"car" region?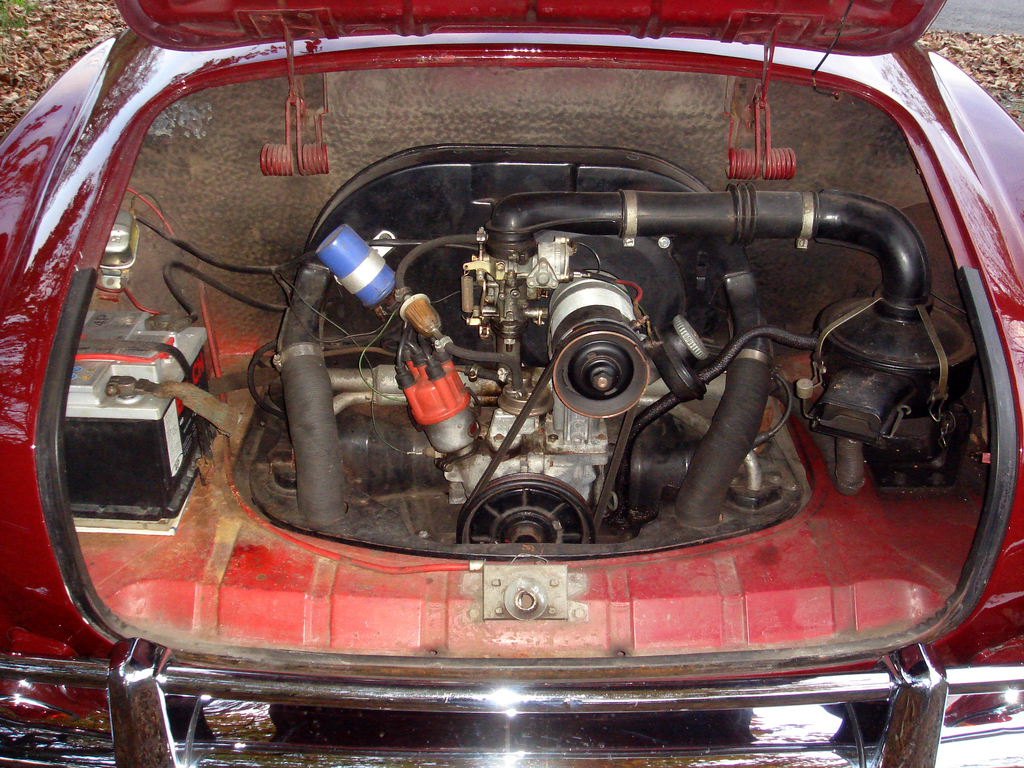
rect(0, 0, 1023, 767)
